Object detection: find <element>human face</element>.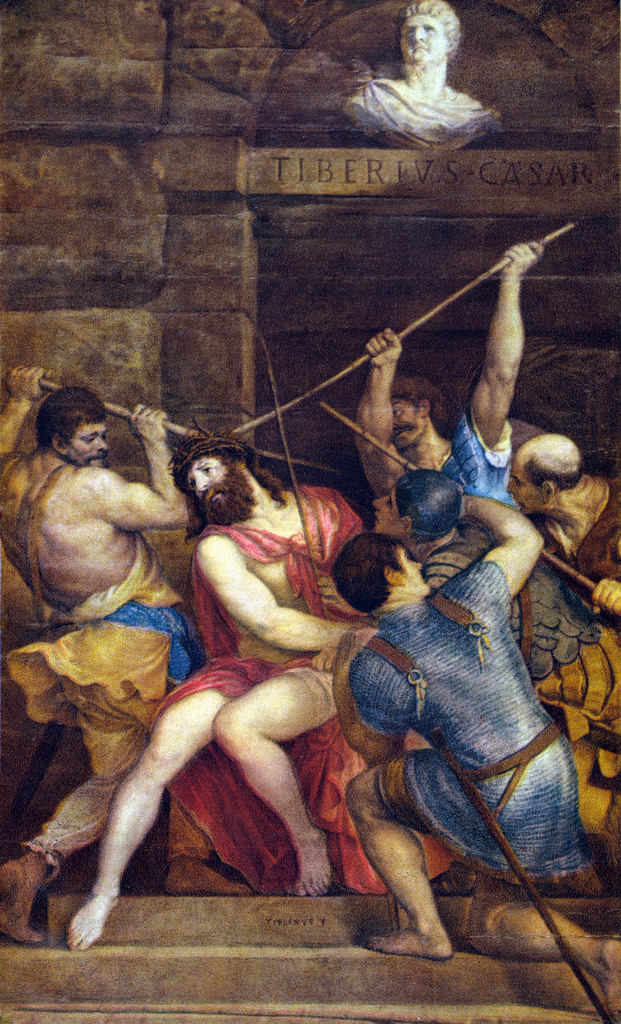
(x1=60, y1=408, x2=111, y2=461).
